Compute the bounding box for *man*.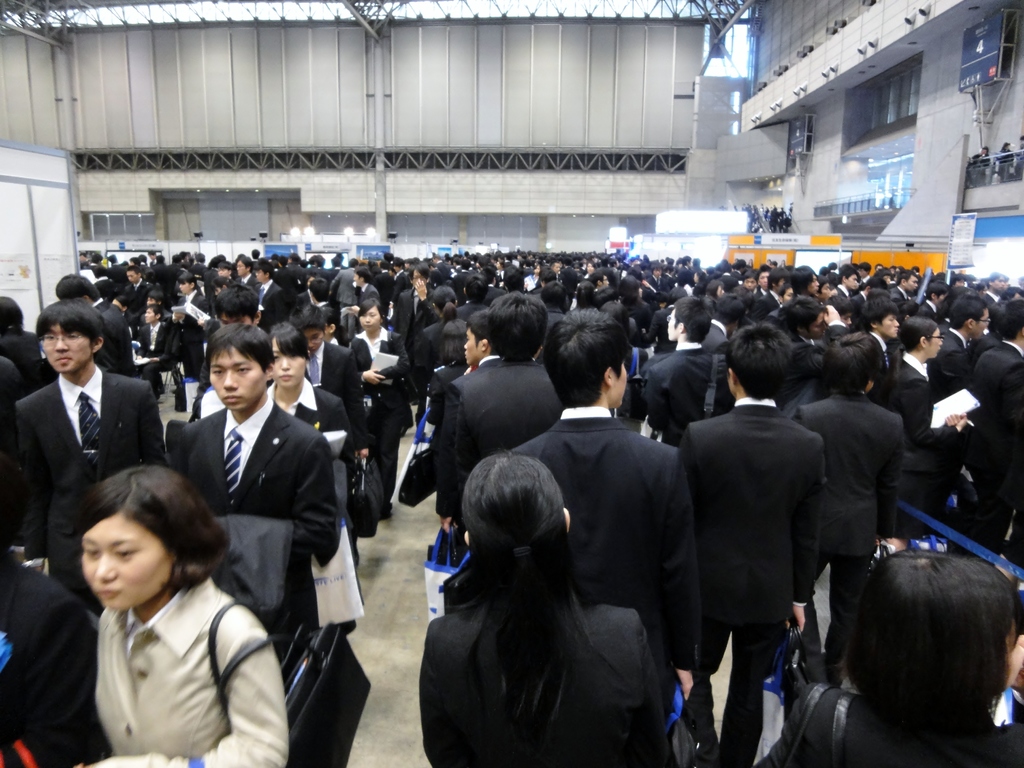
select_region(493, 303, 713, 711).
